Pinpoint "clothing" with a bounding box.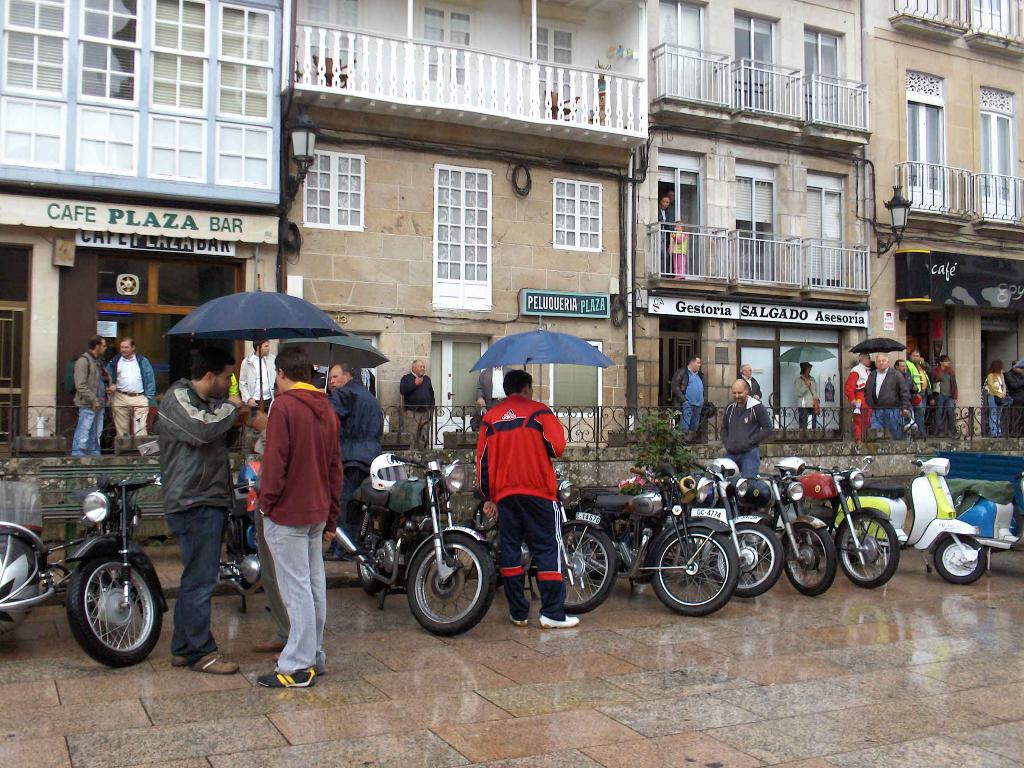
<region>982, 368, 1005, 442</region>.
